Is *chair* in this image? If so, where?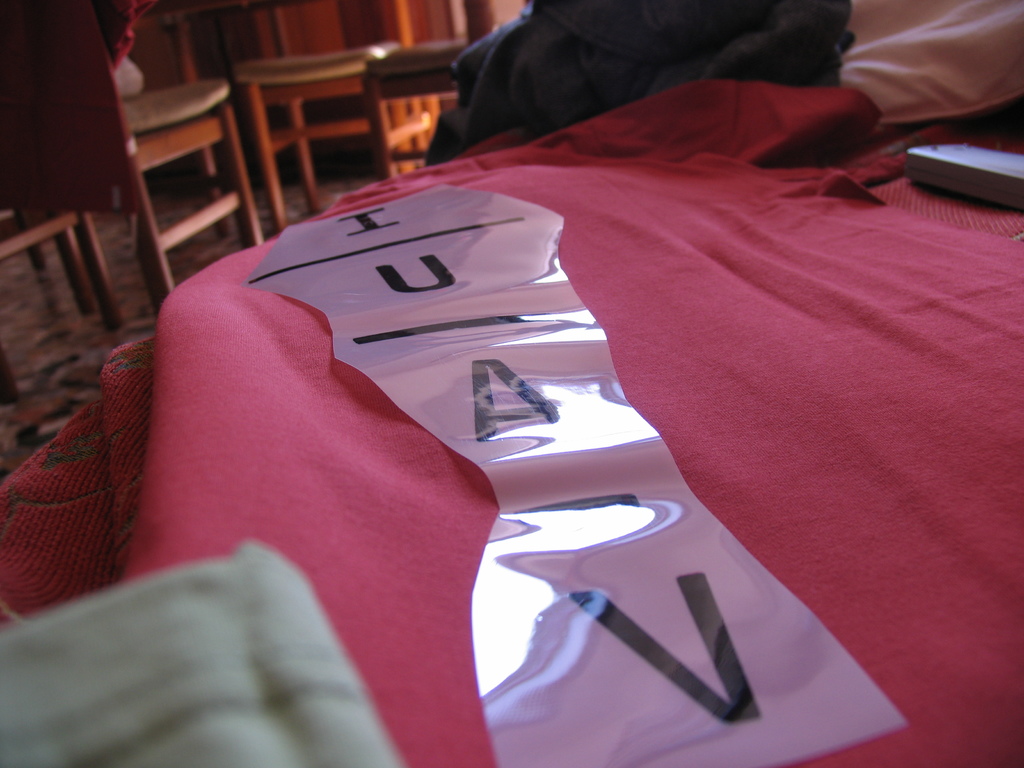
Yes, at (0,0,251,300).
